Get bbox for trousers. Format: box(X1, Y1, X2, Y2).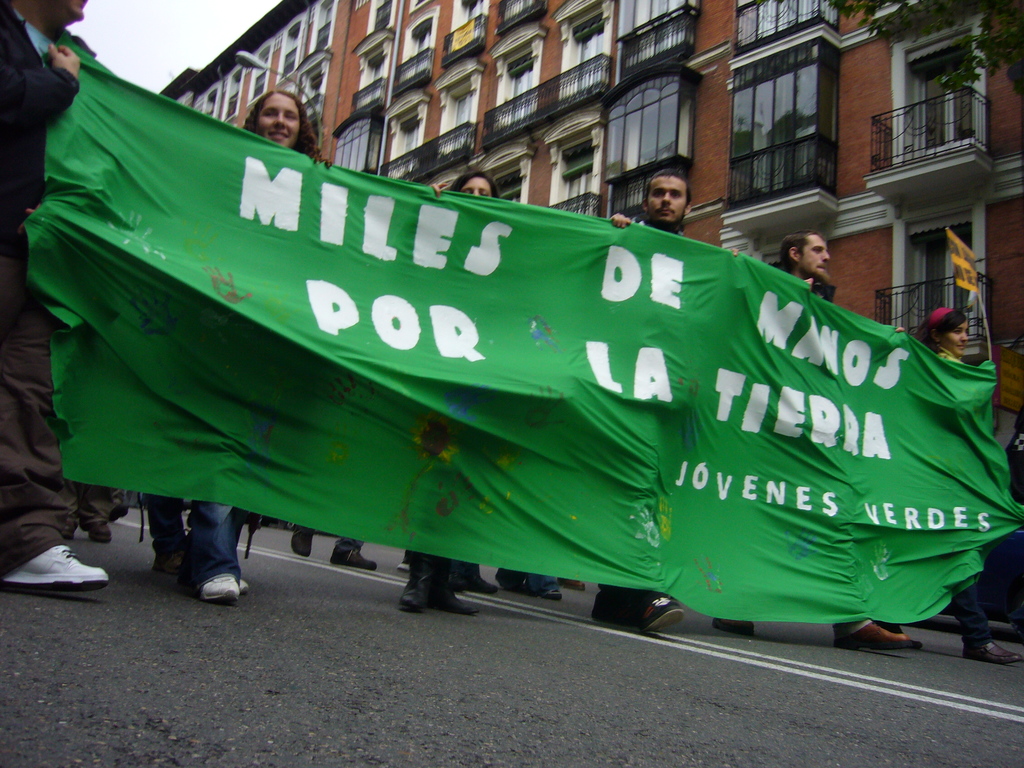
box(410, 548, 450, 584).
